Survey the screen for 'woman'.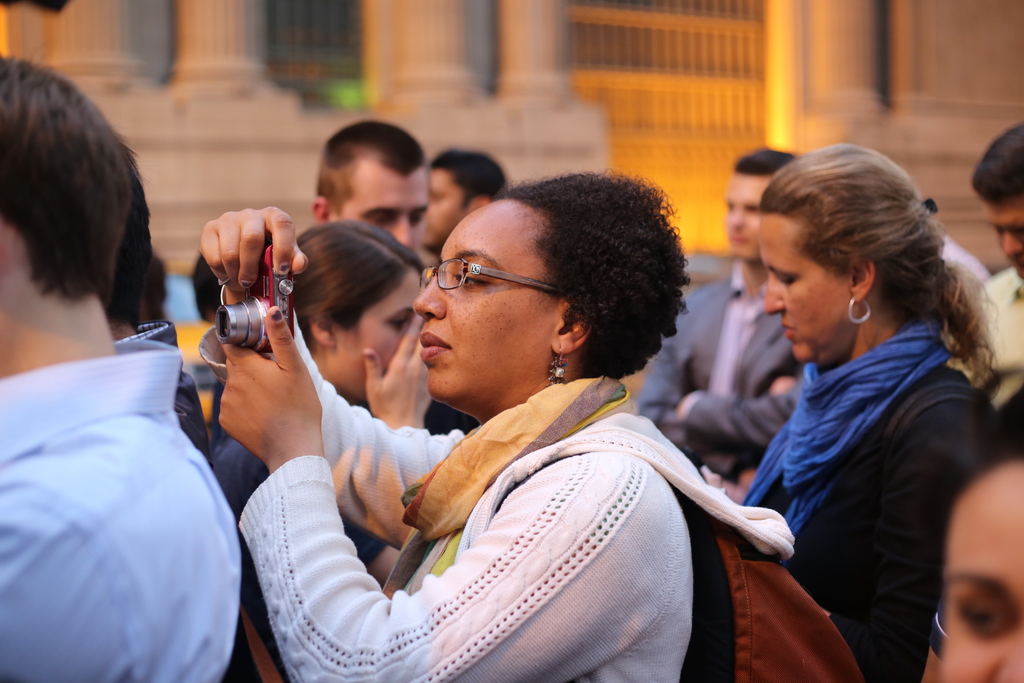
Survey found: <region>740, 142, 1009, 682</region>.
